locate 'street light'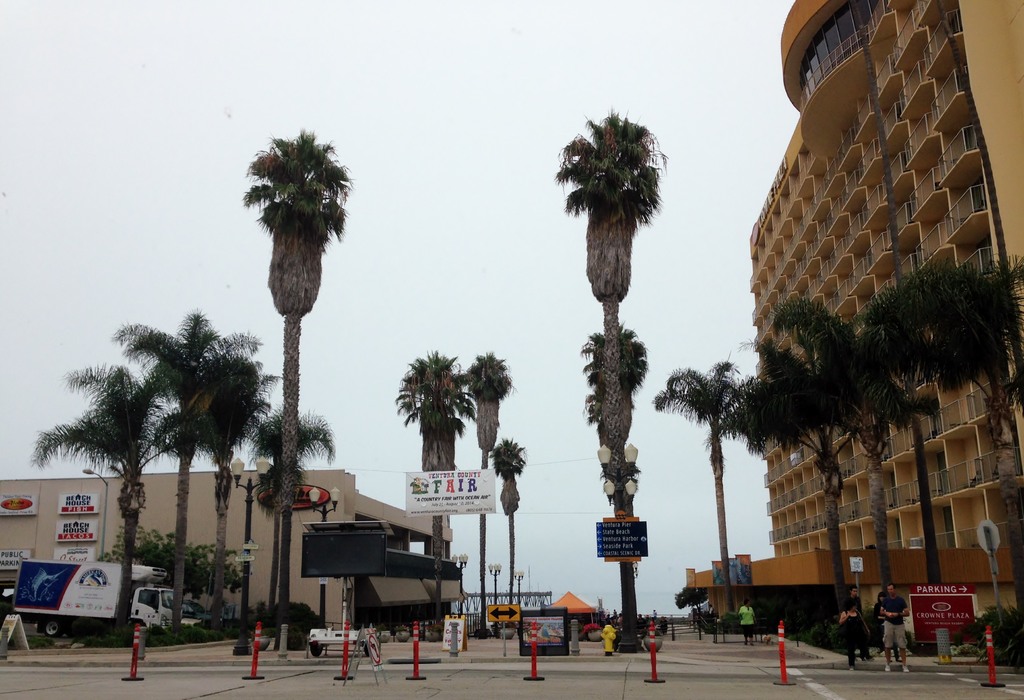
{"x1": 485, "y1": 560, "x2": 504, "y2": 636}
